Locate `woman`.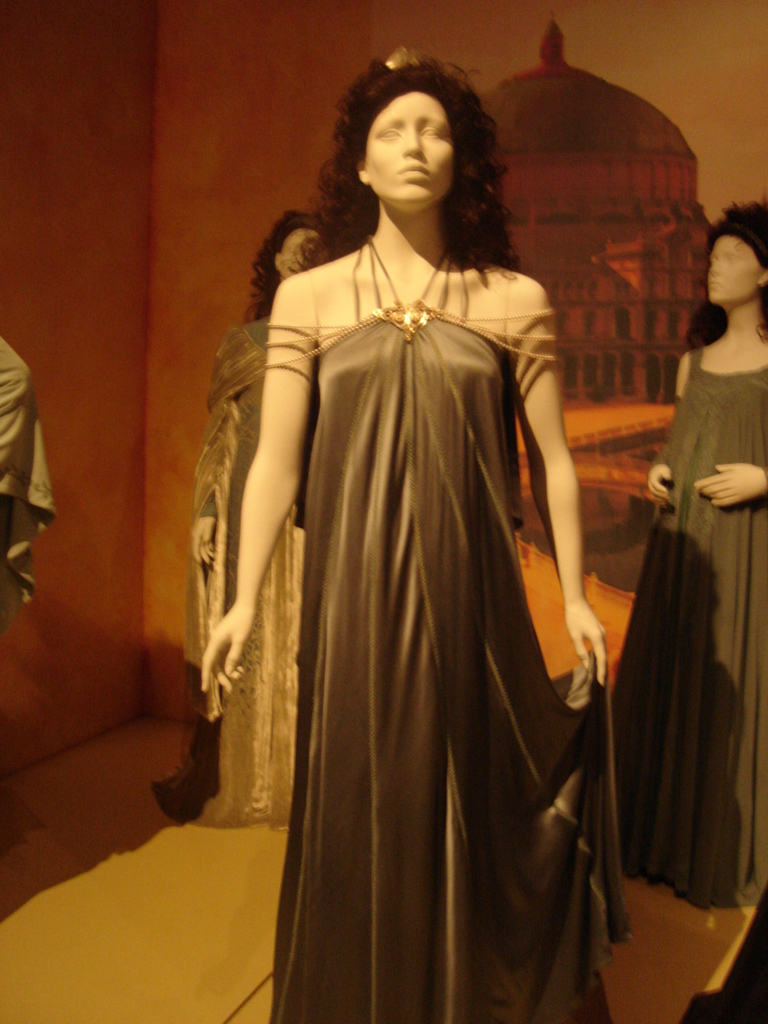
Bounding box: pyautogui.locateOnScreen(191, 74, 646, 984).
